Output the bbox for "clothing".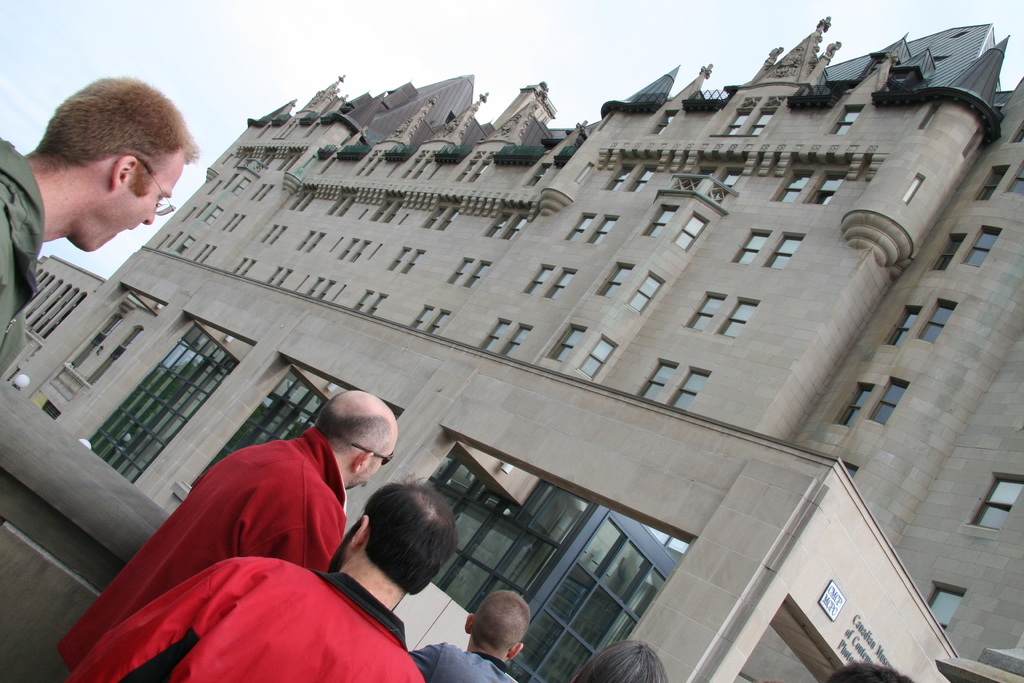
l=409, t=639, r=514, b=682.
